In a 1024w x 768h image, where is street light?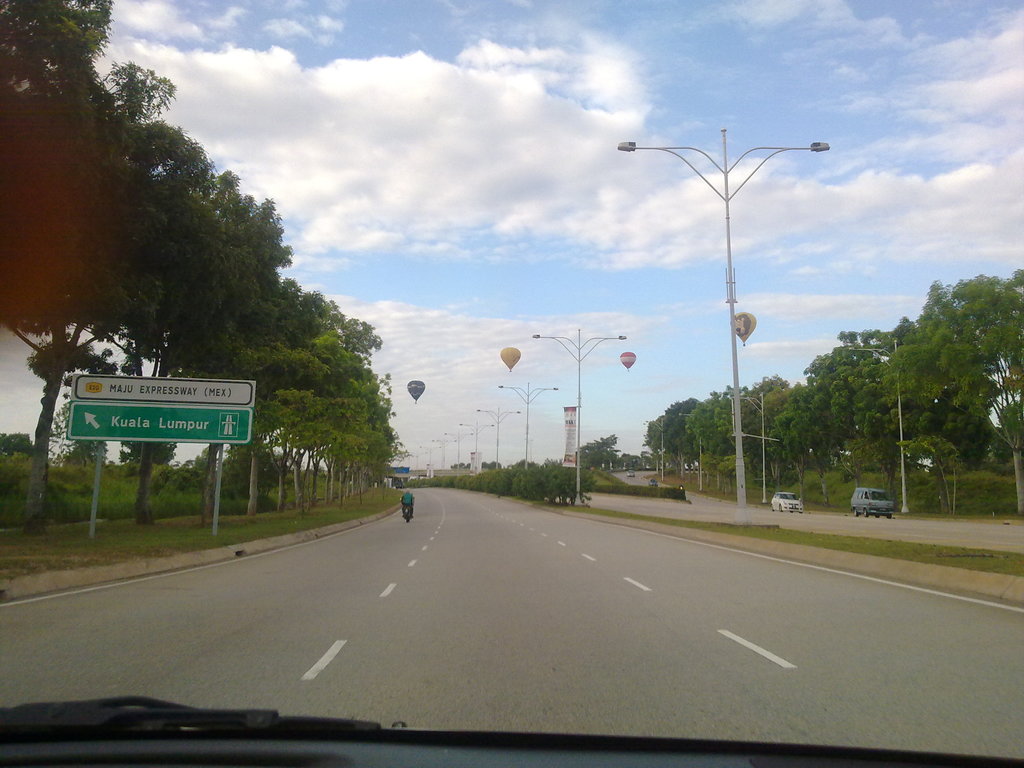
[492, 374, 559, 481].
